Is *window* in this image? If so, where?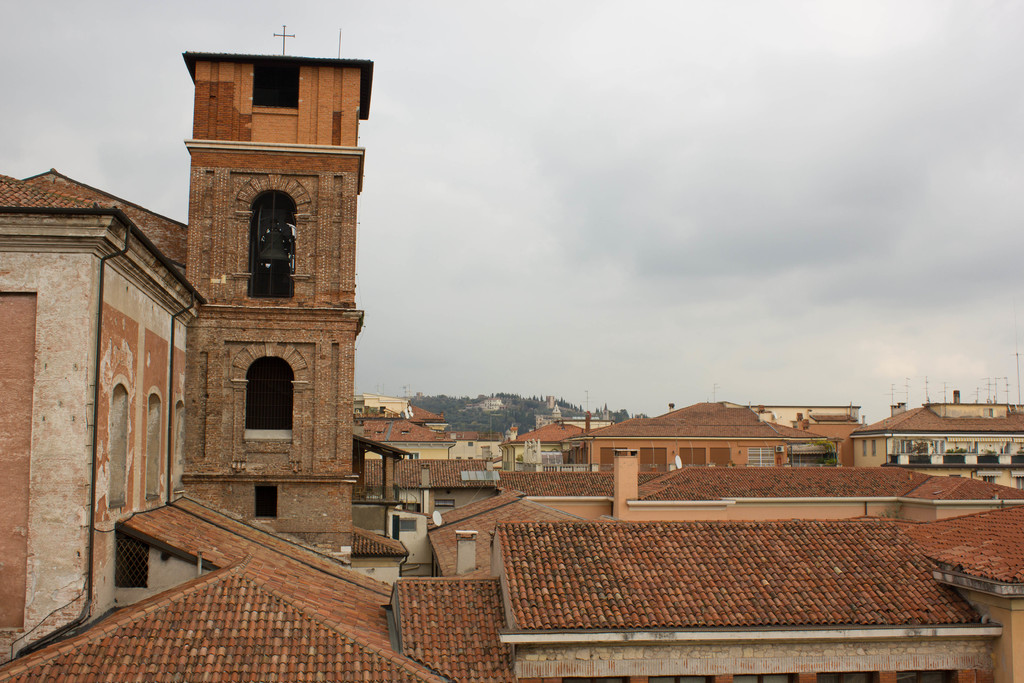
Yes, at (112,537,148,588).
